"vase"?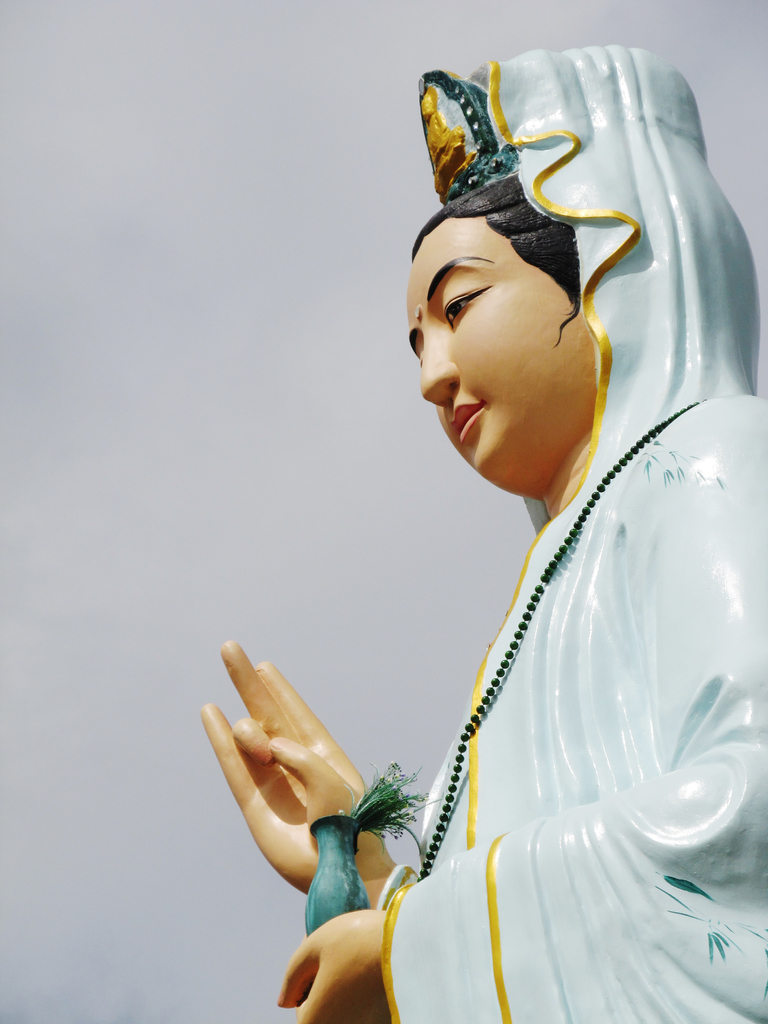
region(305, 813, 373, 937)
